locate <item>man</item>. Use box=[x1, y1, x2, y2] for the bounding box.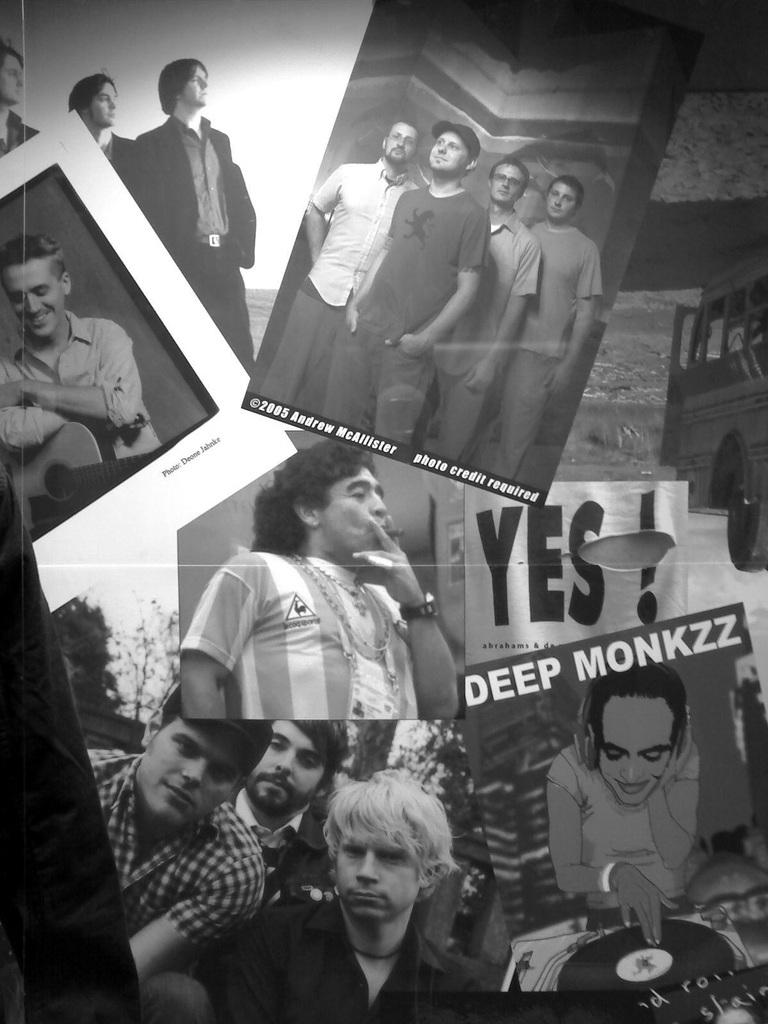
box=[9, 241, 158, 492].
